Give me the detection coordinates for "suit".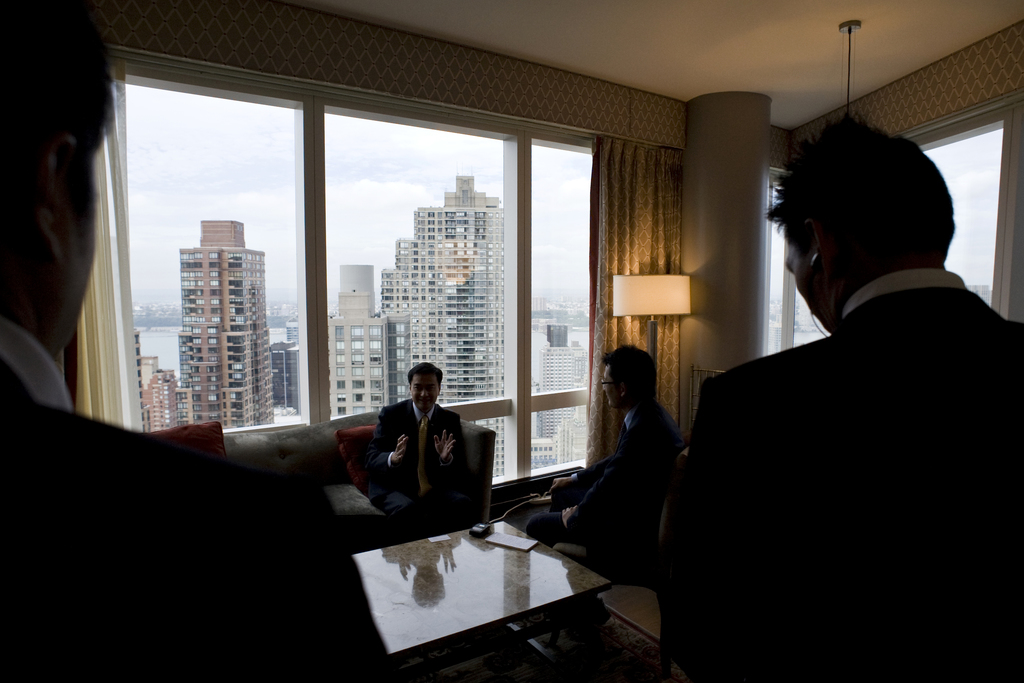
BBox(528, 406, 677, 563).
